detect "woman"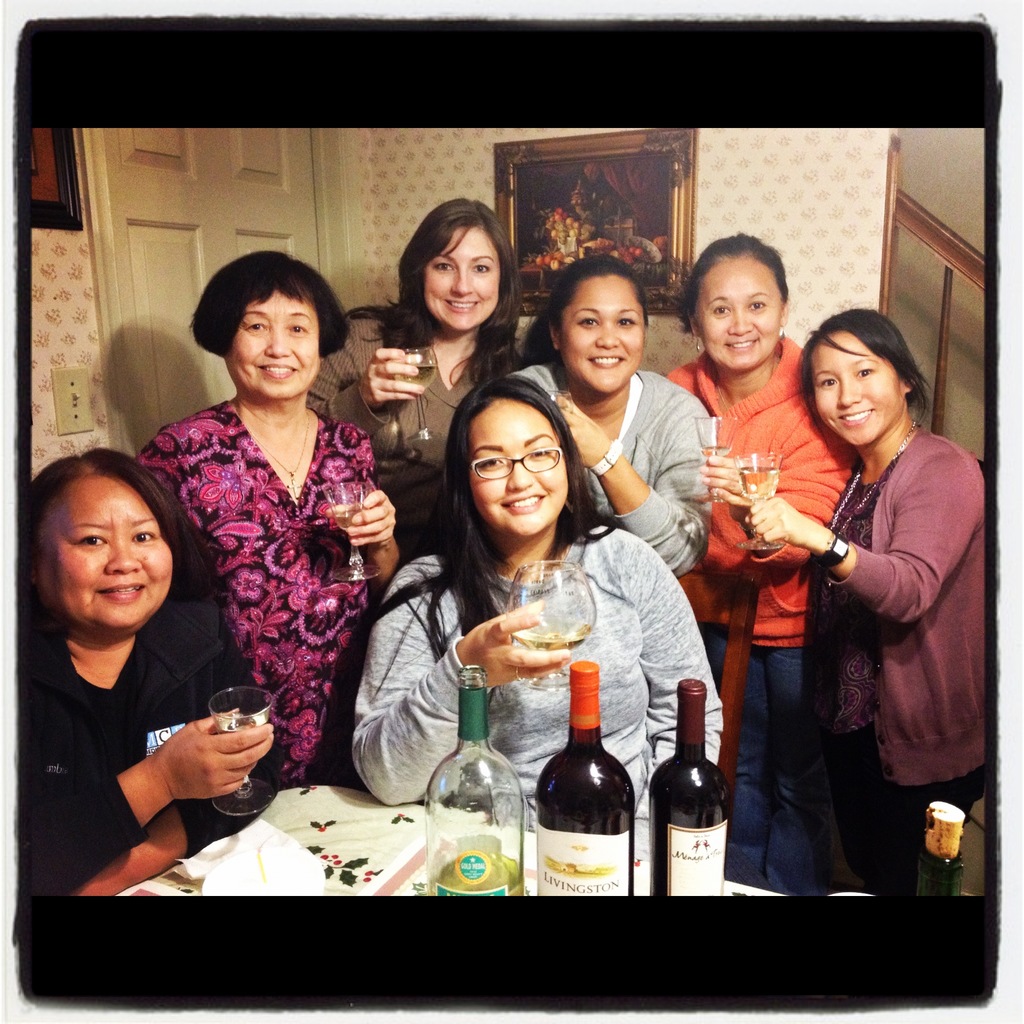
box=[148, 261, 377, 843]
